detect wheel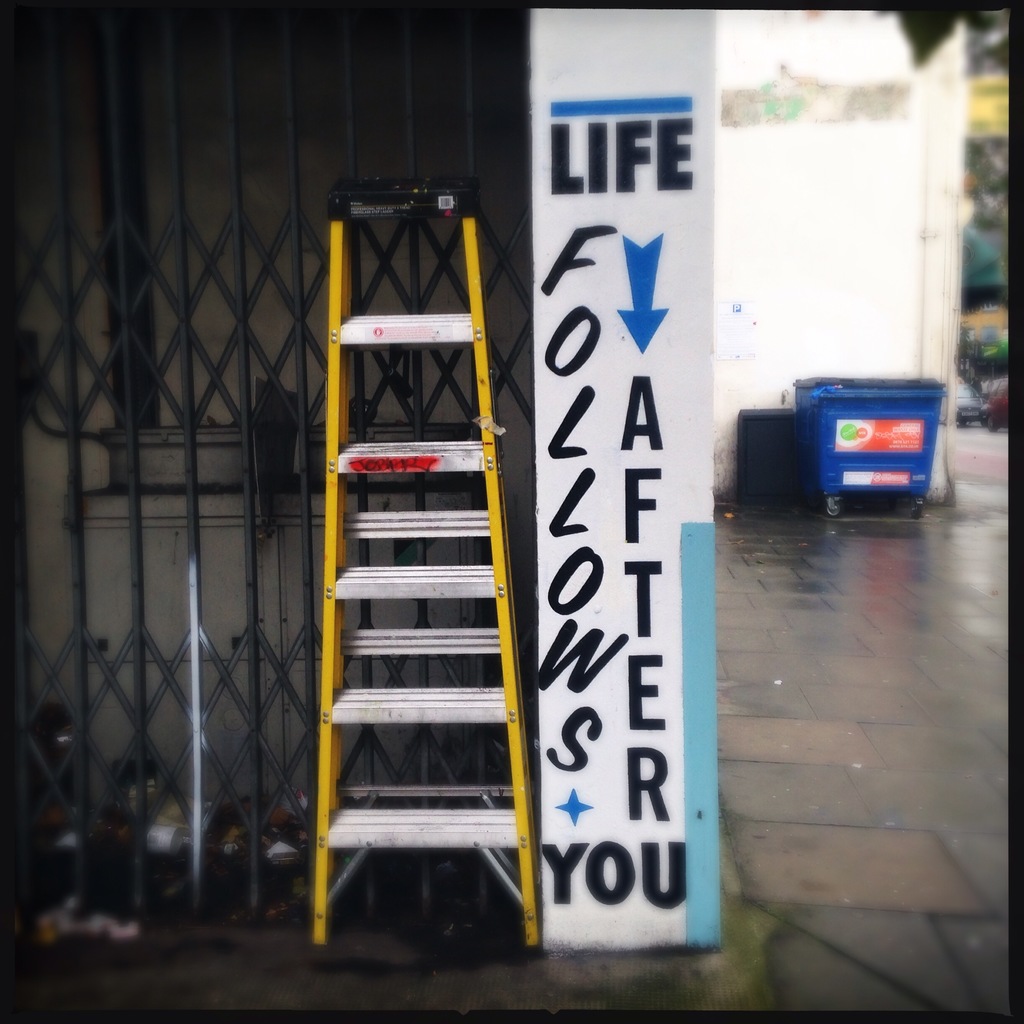
x1=911, y1=499, x2=925, y2=518
